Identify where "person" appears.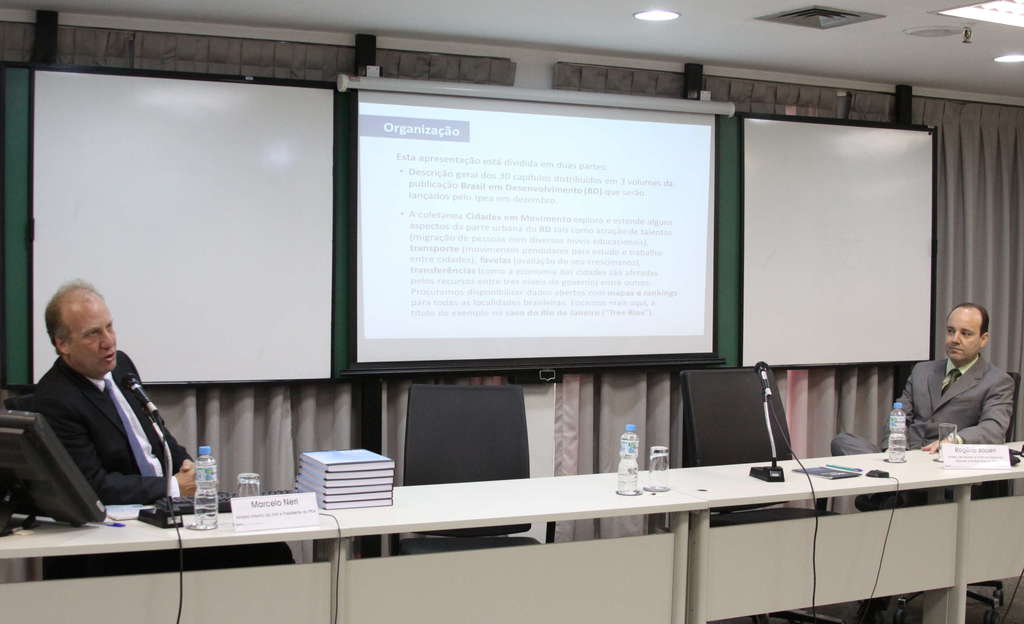
Appears at 833,303,1018,516.
